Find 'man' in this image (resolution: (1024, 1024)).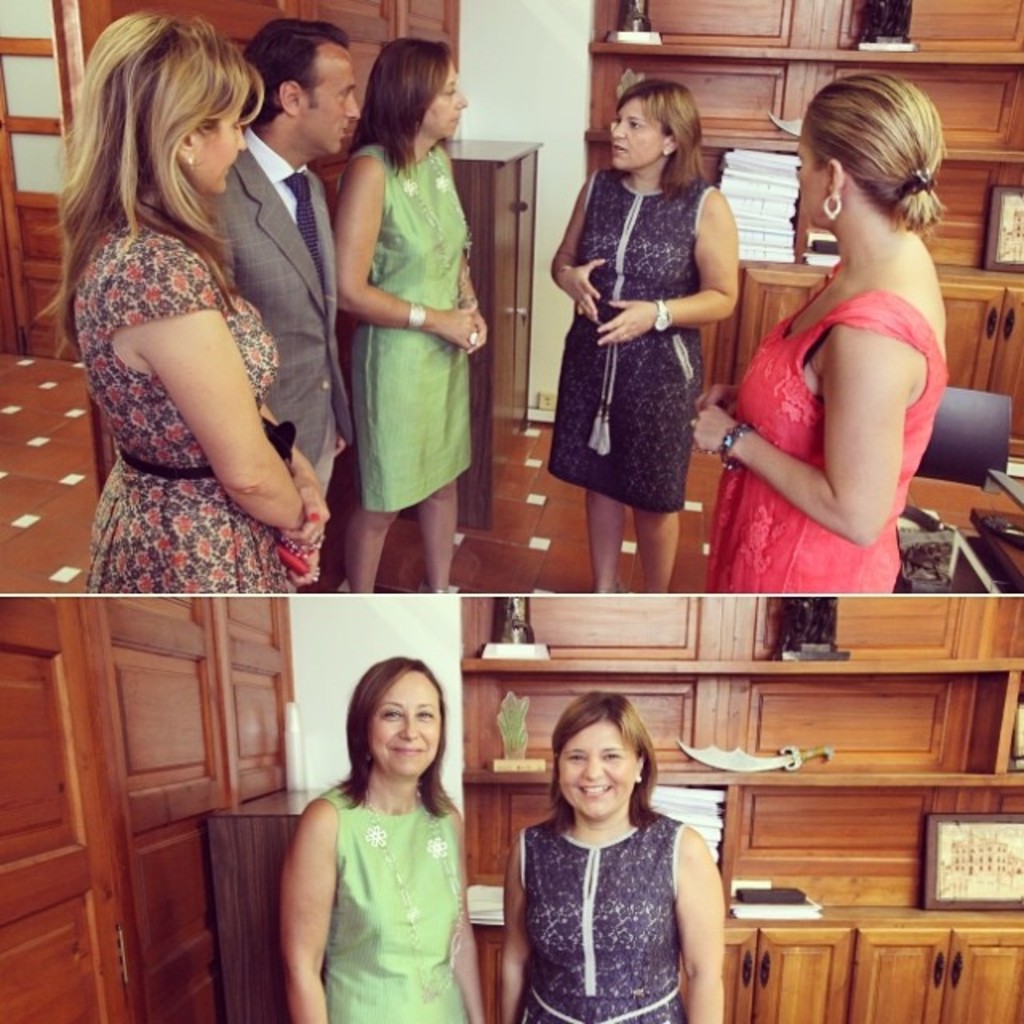
(left=206, top=8, right=373, bottom=586).
